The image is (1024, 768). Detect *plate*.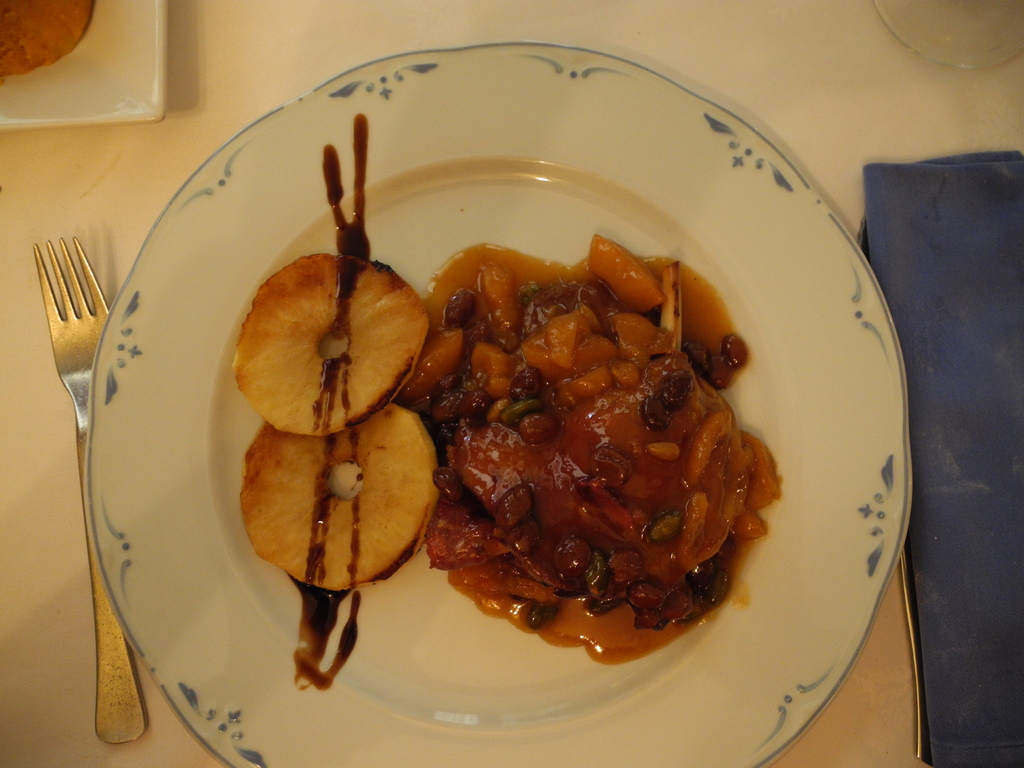
Detection: detection(0, 0, 168, 131).
